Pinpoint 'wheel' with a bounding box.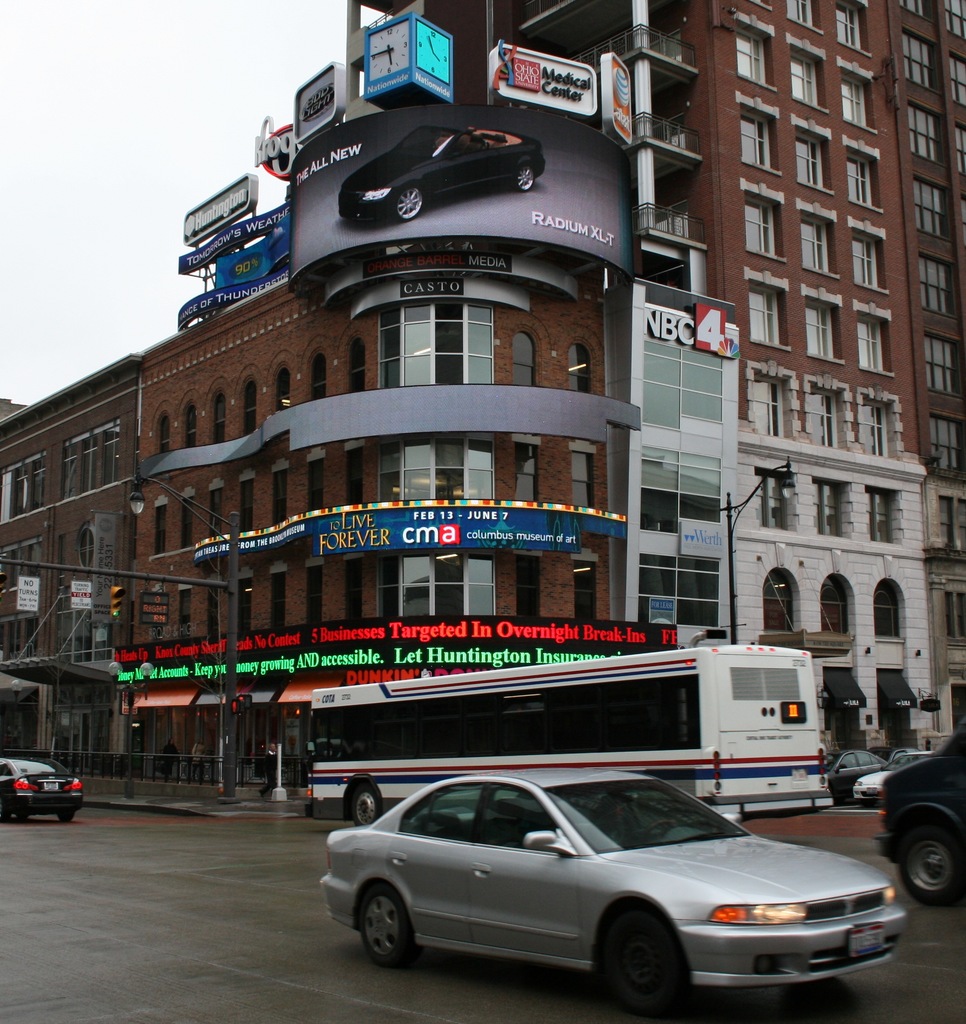
60,813,77,827.
